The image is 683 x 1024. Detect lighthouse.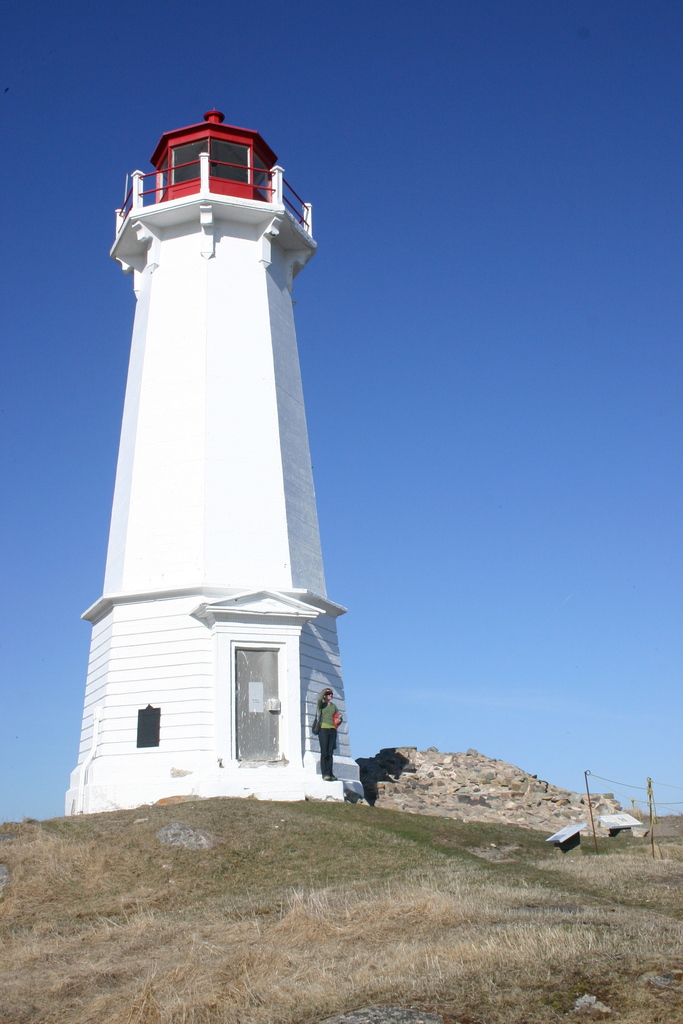
Detection: 54, 65, 383, 829.
